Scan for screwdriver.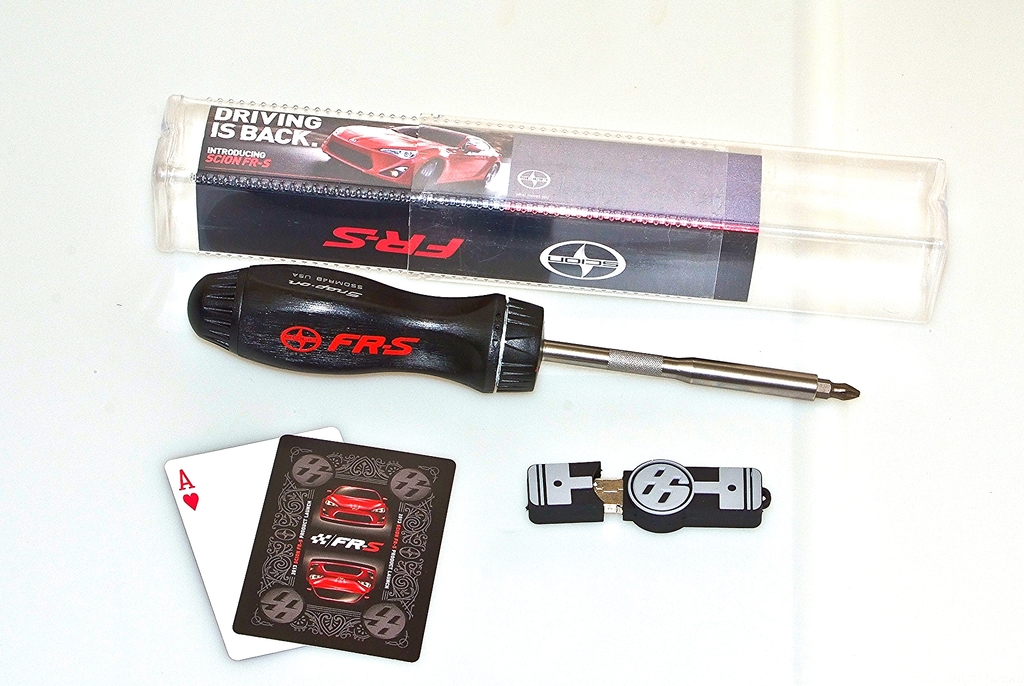
Scan result: bbox=(188, 260, 860, 400).
